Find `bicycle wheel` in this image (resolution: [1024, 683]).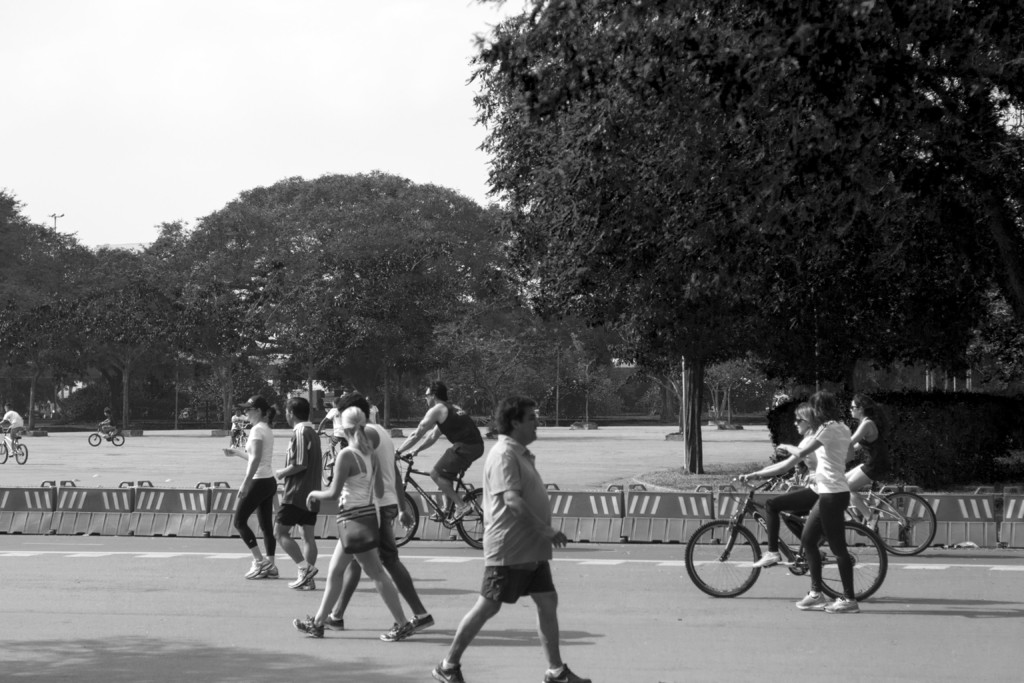
(x1=820, y1=522, x2=888, y2=602).
